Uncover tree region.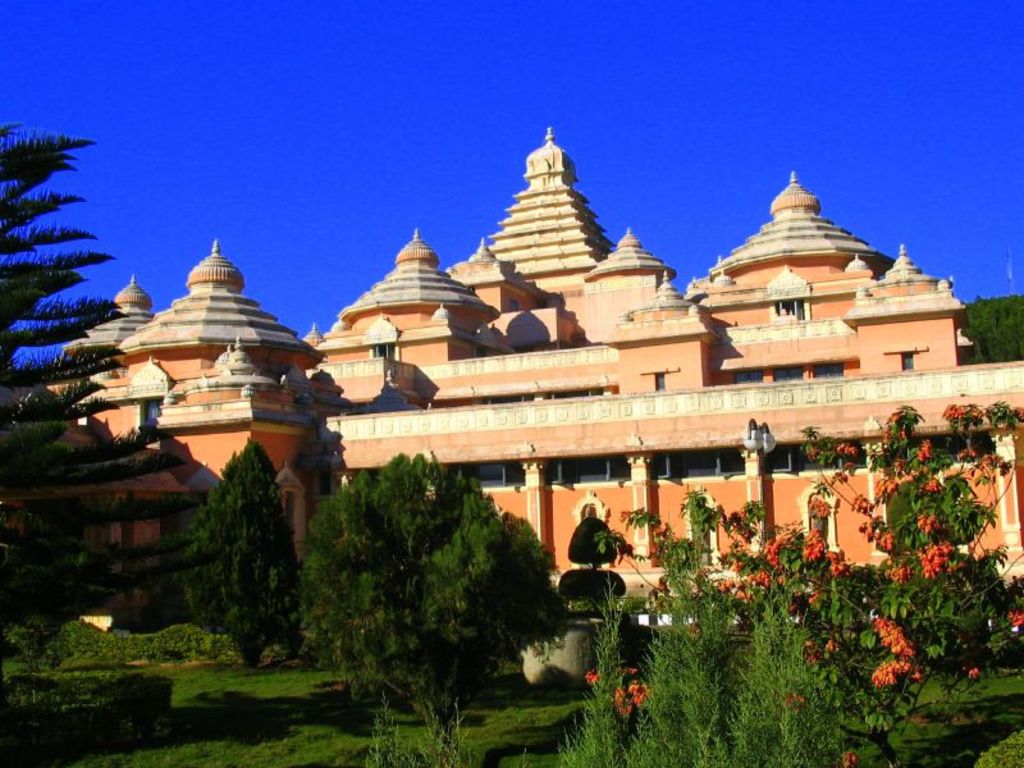
Uncovered: [280,440,570,767].
